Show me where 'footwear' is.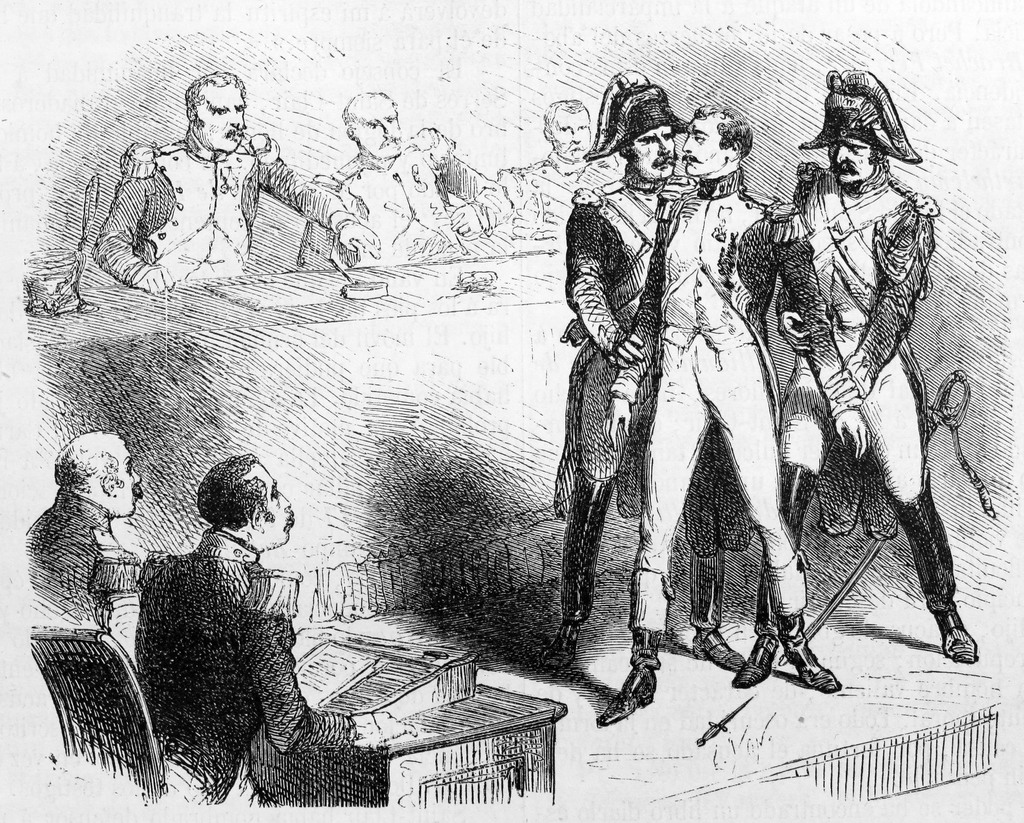
'footwear' is at bbox=(761, 554, 845, 699).
